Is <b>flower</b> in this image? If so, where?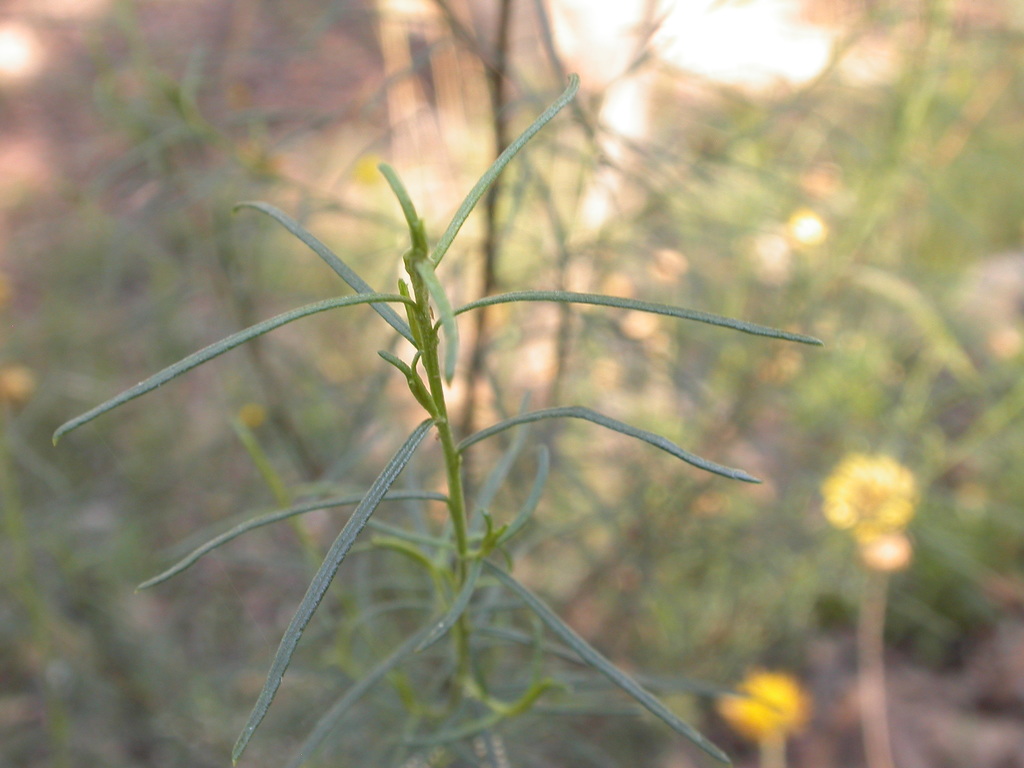
Yes, at left=824, top=449, right=911, bottom=559.
